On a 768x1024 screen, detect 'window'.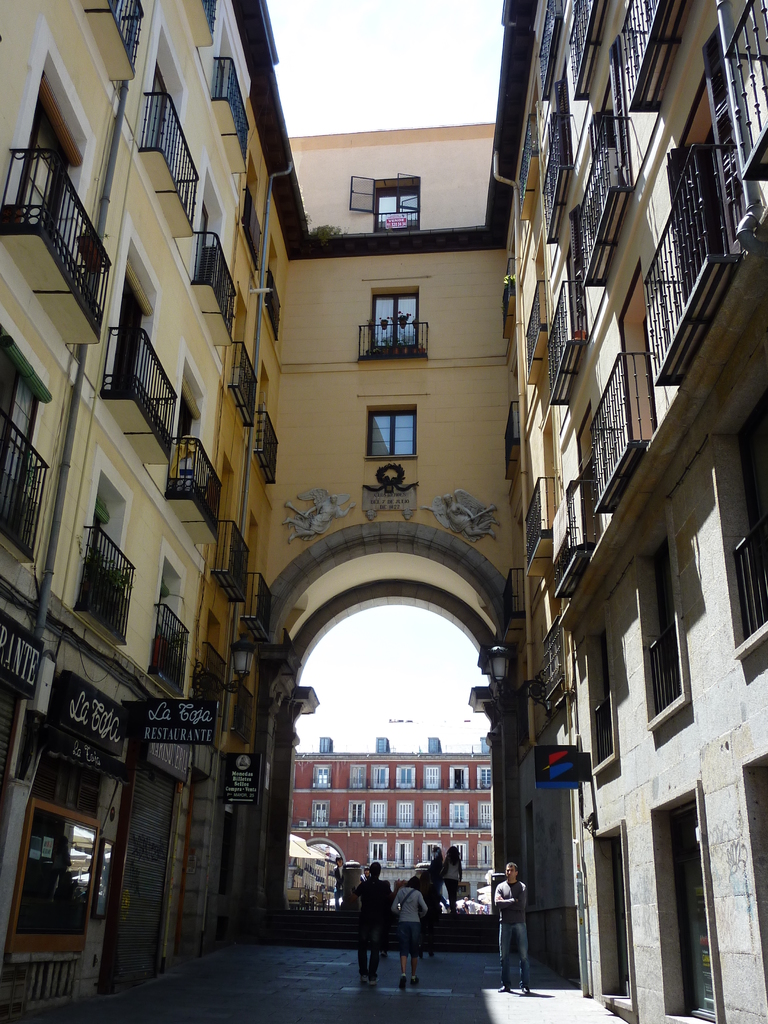
(left=104, top=275, right=139, bottom=392).
